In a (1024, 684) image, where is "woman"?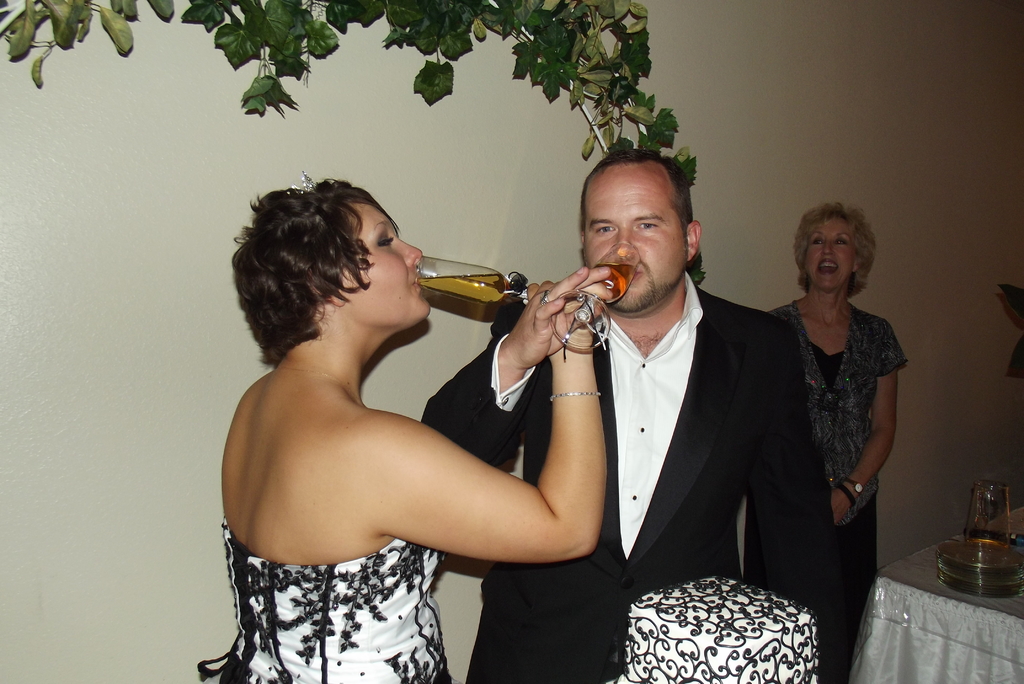
locate(194, 171, 615, 683).
